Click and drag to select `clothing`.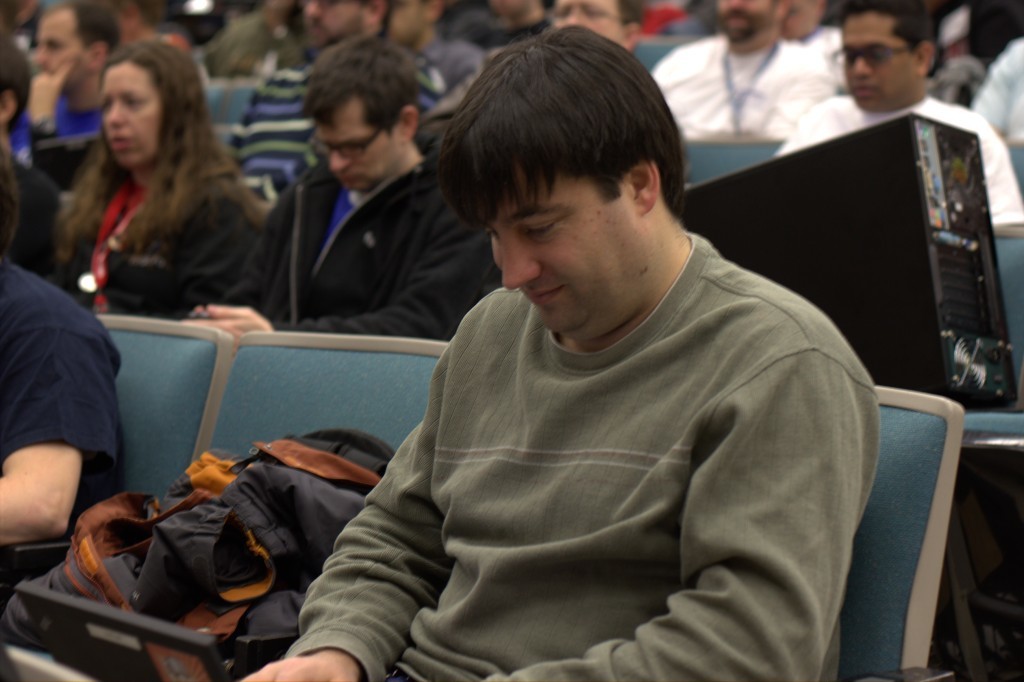
Selection: l=655, t=24, r=846, b=148.
